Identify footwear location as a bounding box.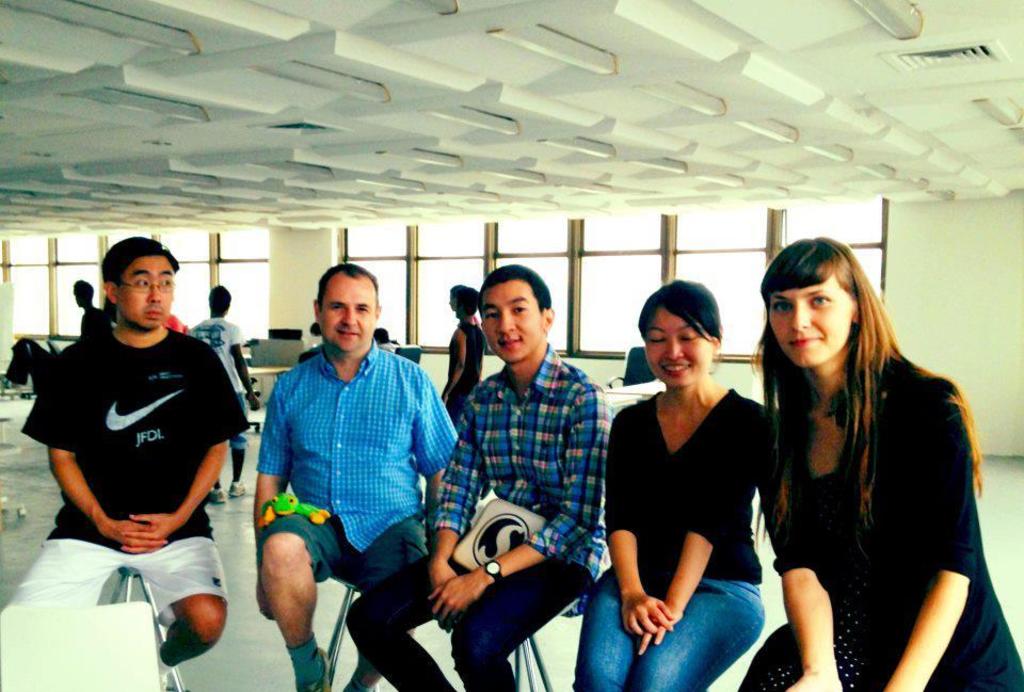
crop(299, 649, 332, 691).
